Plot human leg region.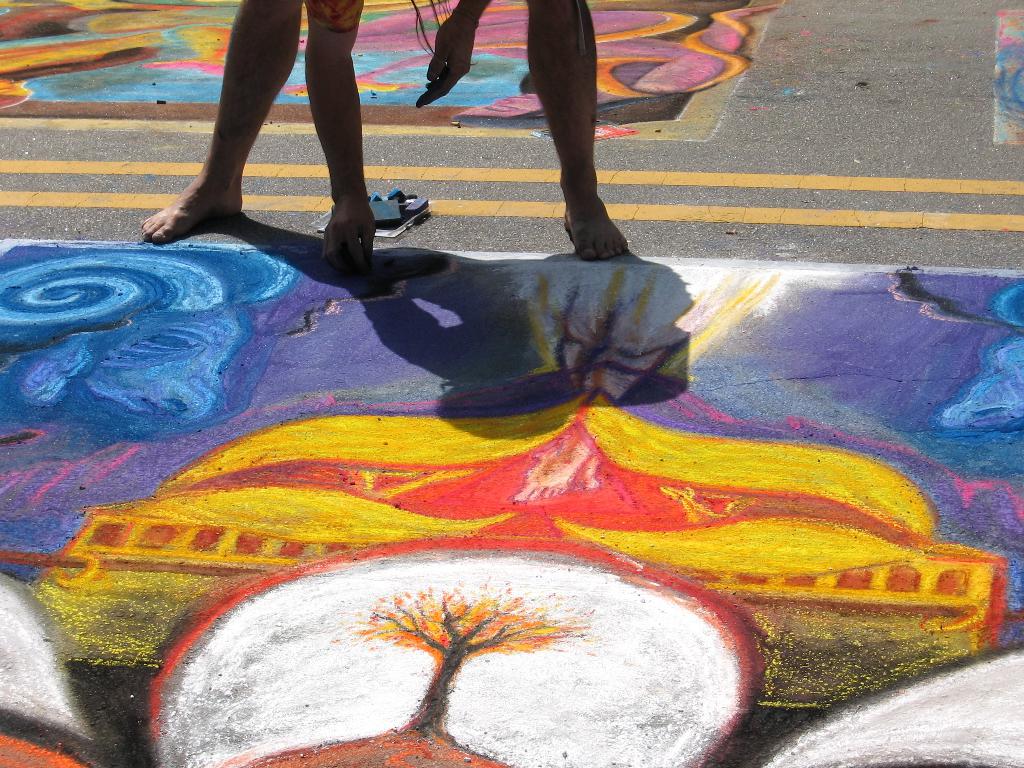
Plotted at BBox(144, 0, 303, 244).
